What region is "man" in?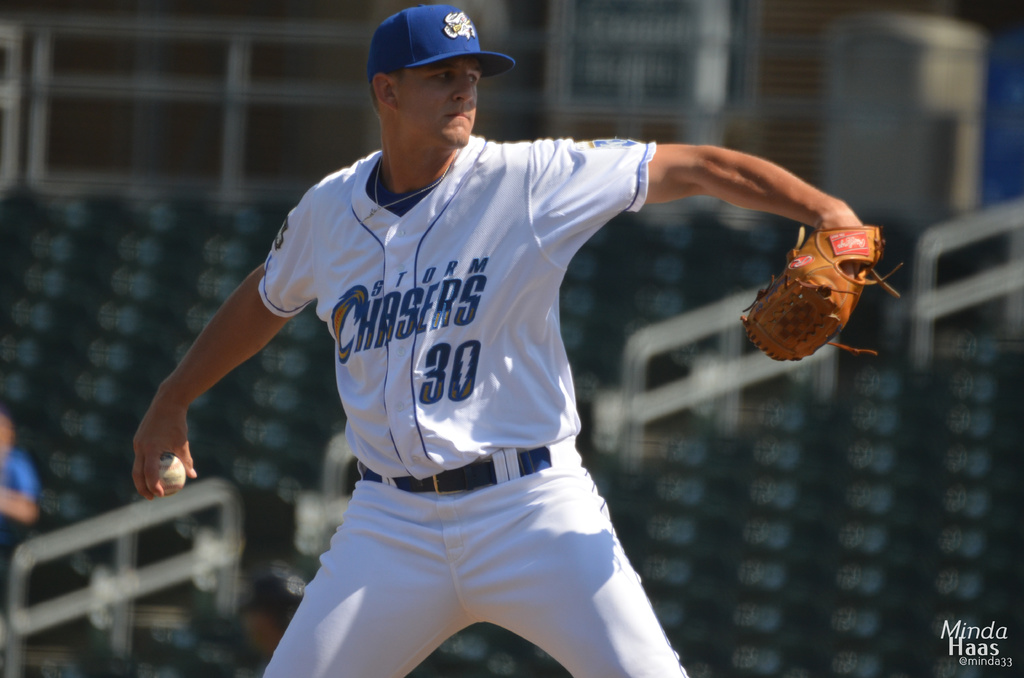
x1=130, y1=4, x2=859, y2=677.
